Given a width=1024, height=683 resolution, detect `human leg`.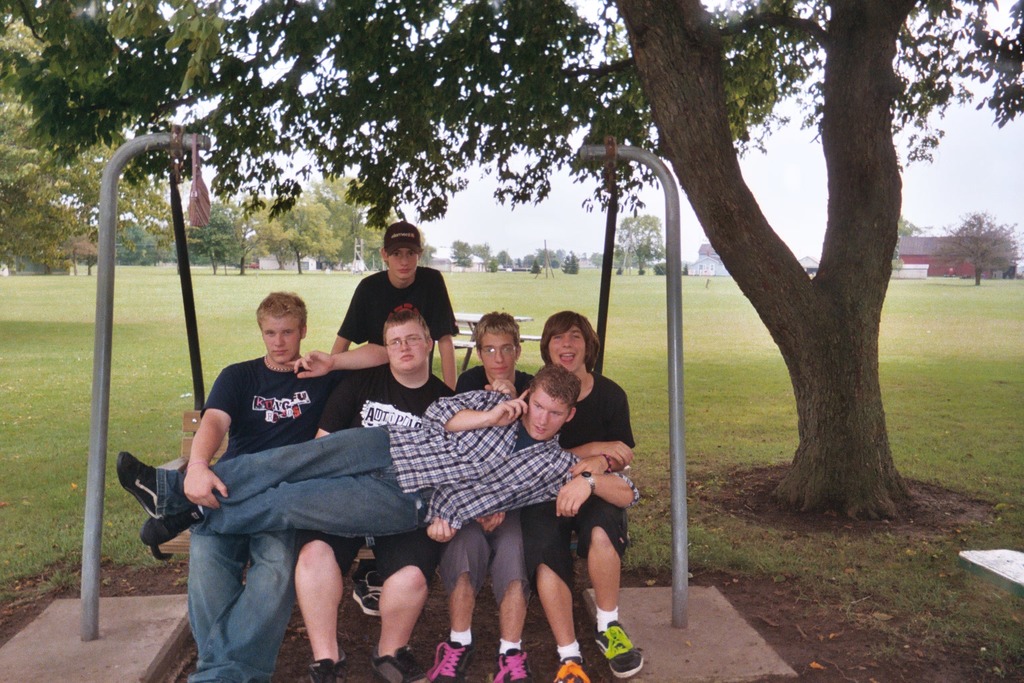
rect(425, 520, 490, 682).
